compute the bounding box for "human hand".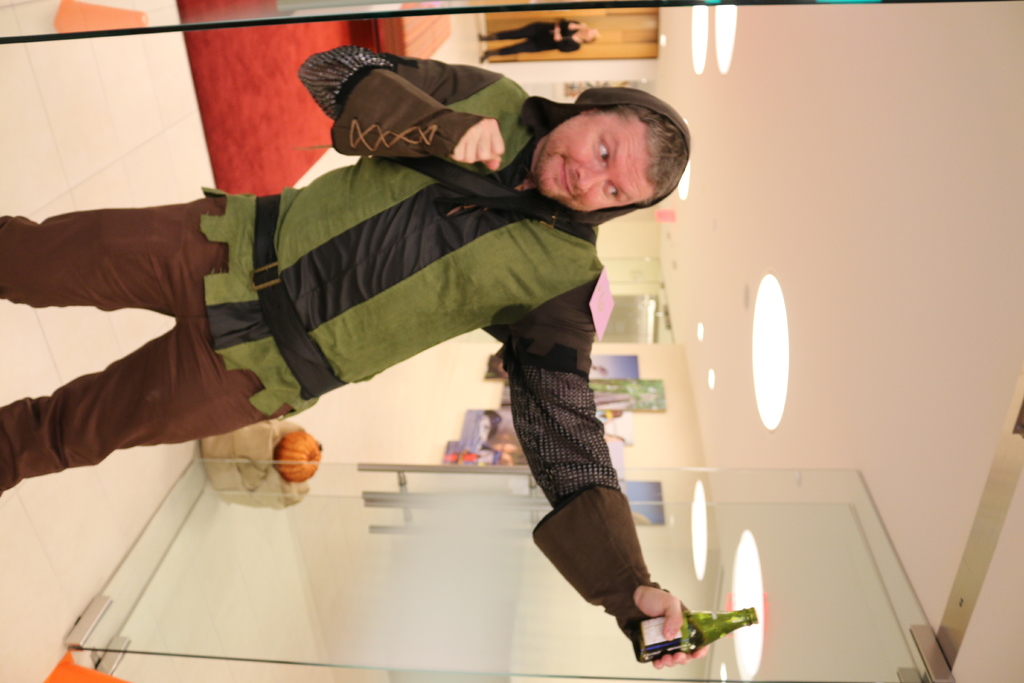
x1=448, y1=115, x2=505, y2=174.
